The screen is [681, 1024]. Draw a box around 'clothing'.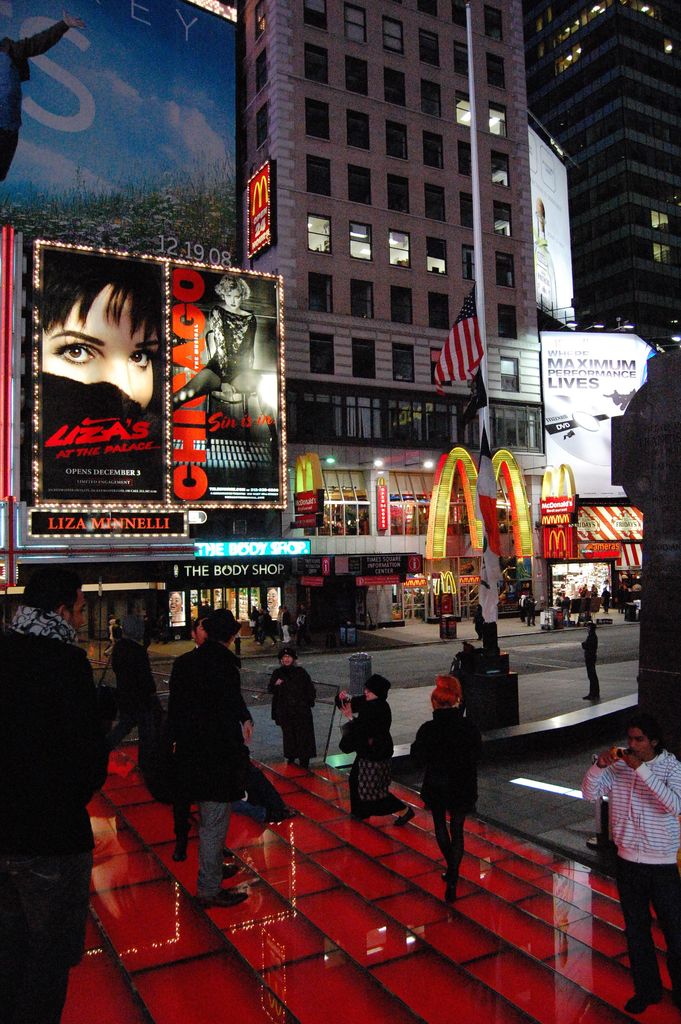
<bbox>585, 630, 601, 700</bbox>.
